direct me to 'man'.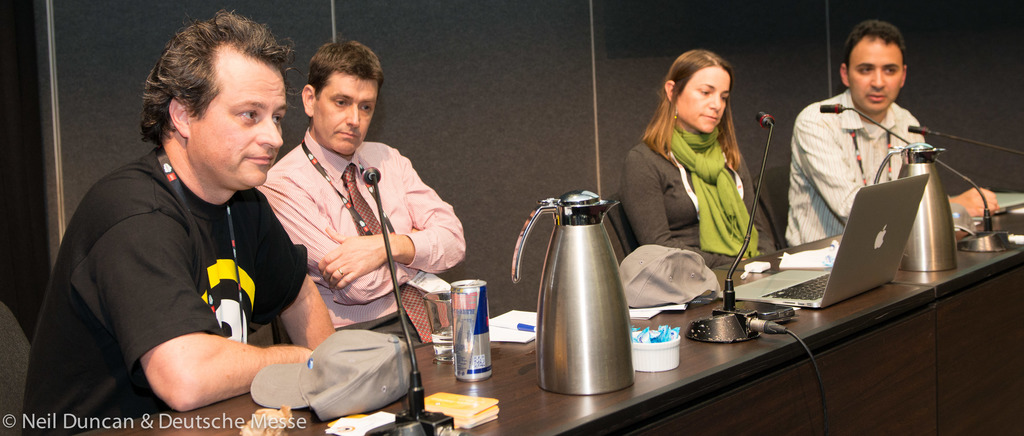
Direction: pyautogui.locateOnScreen(15, 3, 333, 435).
